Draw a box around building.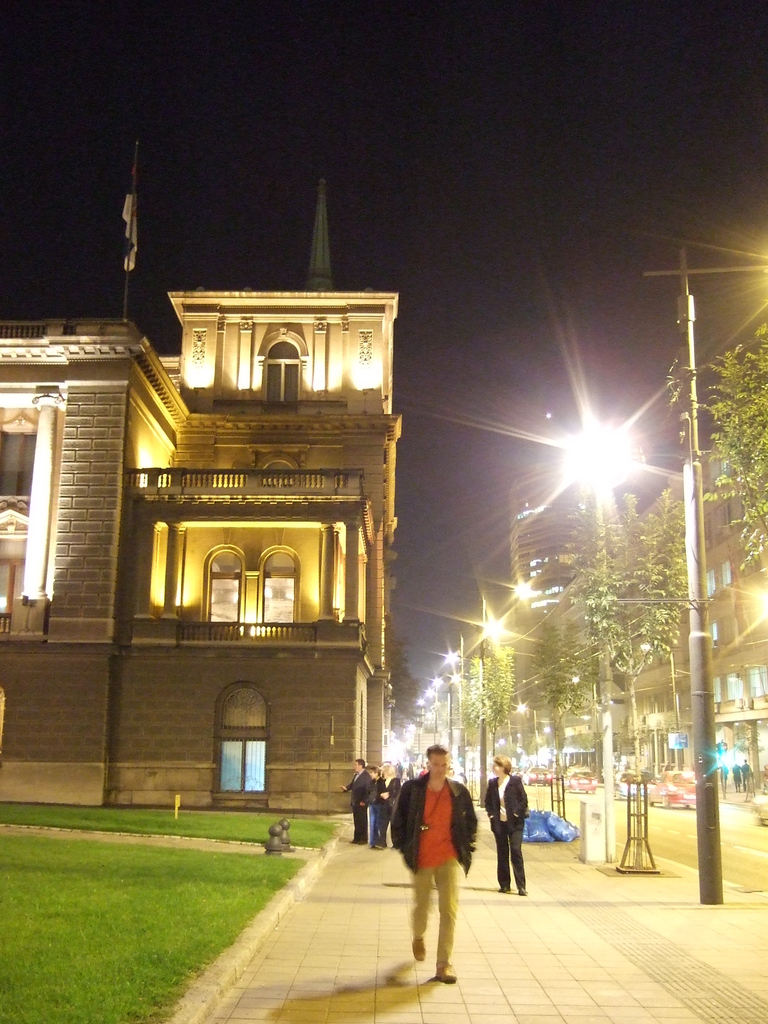
left=0, top=179, right=404, bottom=816.
